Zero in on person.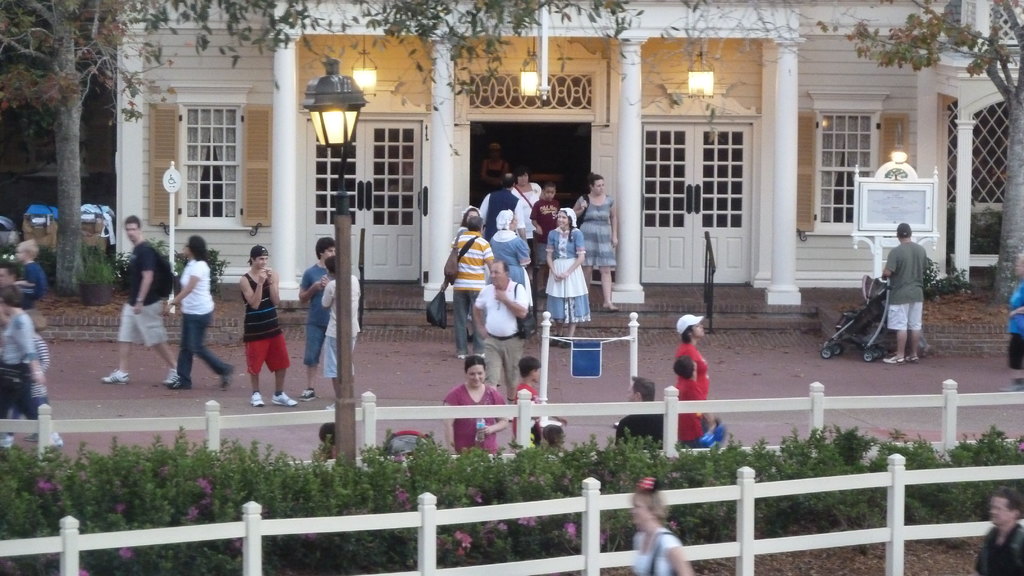
Zeroed in: bbox=(1002, 254, 1023, 387).
